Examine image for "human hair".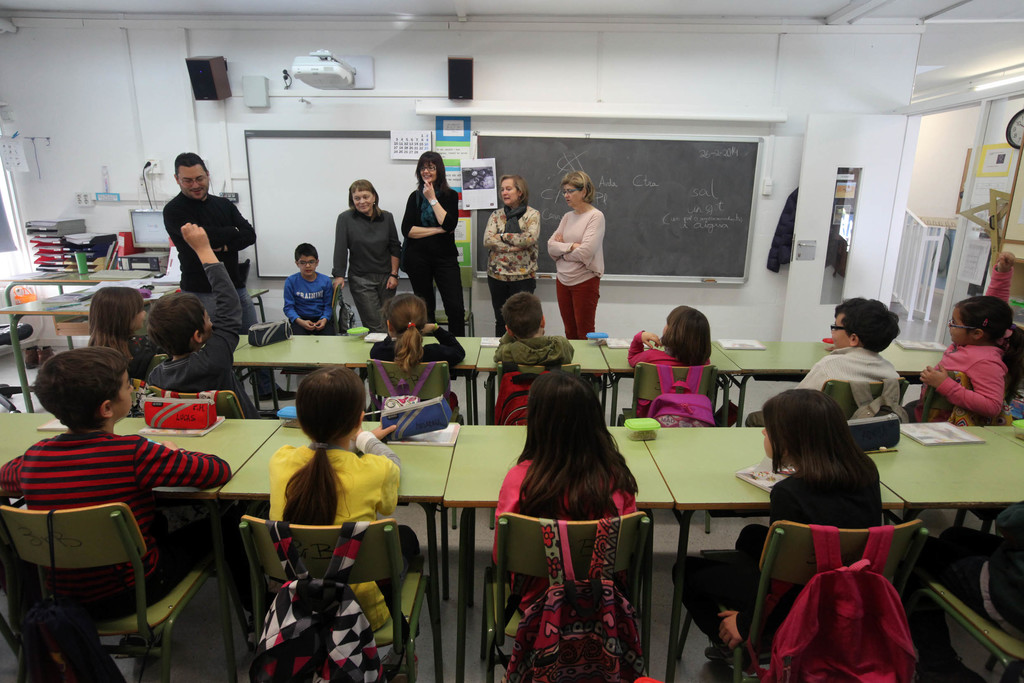
Examination result: detection(412, 151, 449, 195).
